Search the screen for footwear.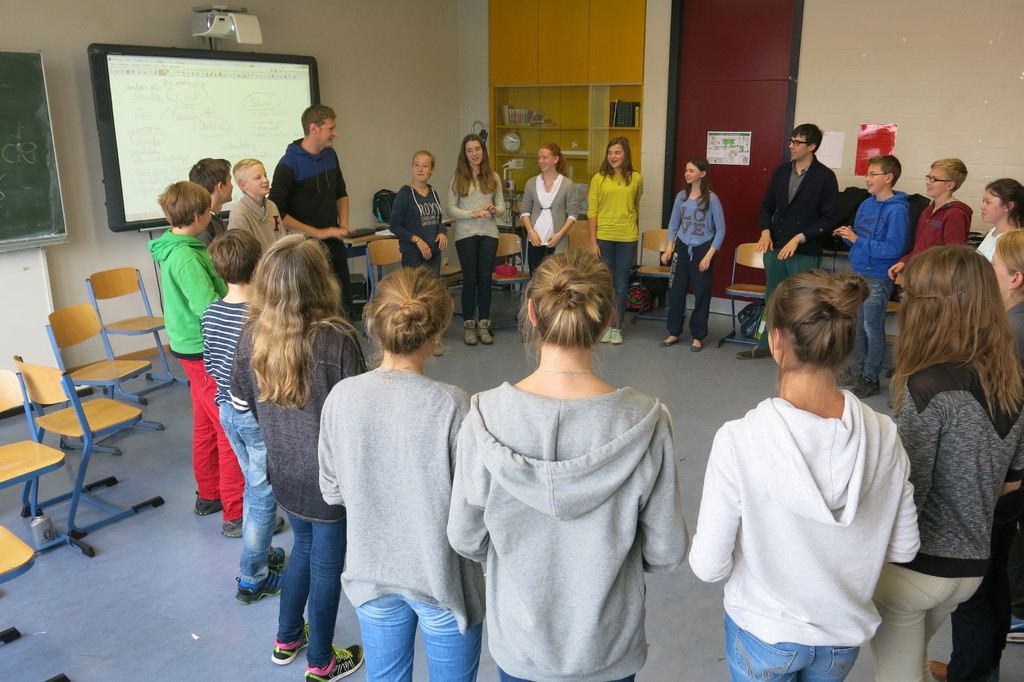
Found at Rect(269, 621, 307, 666).
